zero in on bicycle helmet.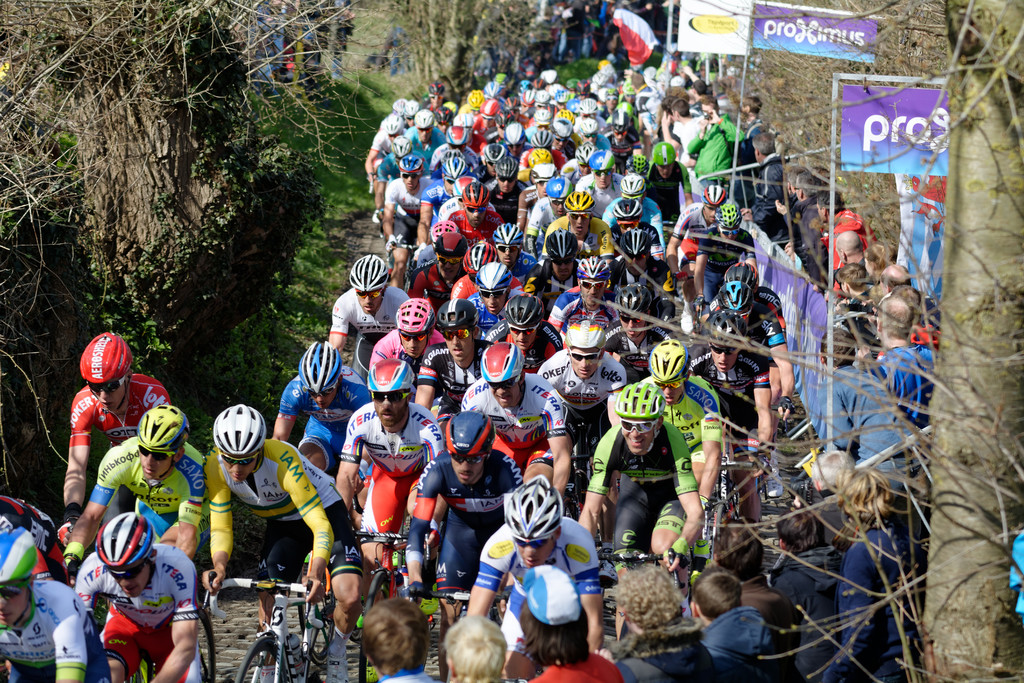
Zeroed in: <box>298,342,346,397</box>.
